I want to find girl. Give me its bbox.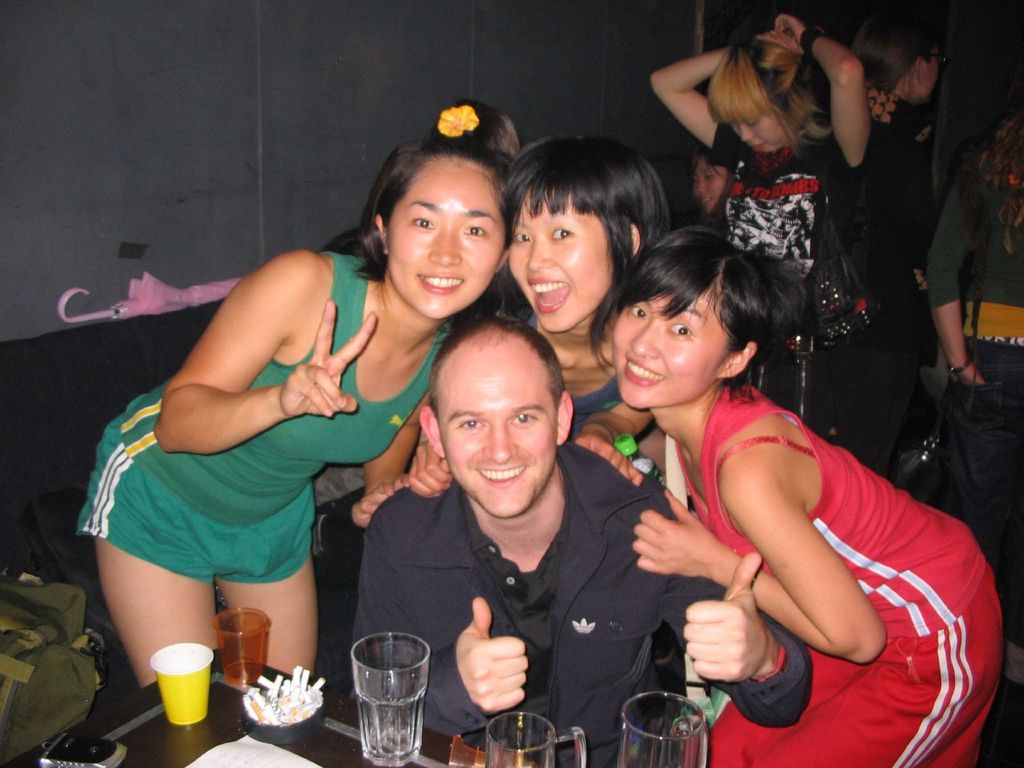
x1=688 y1=139 x2=732 y2=216.
